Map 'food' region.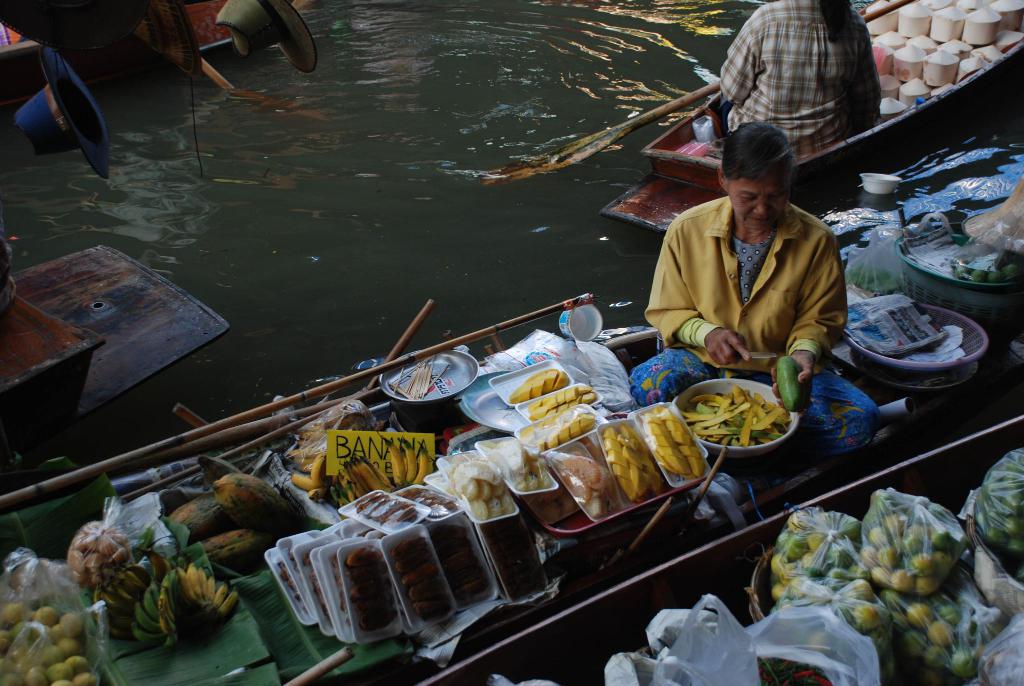
Mapped to 0:605:98:685.
